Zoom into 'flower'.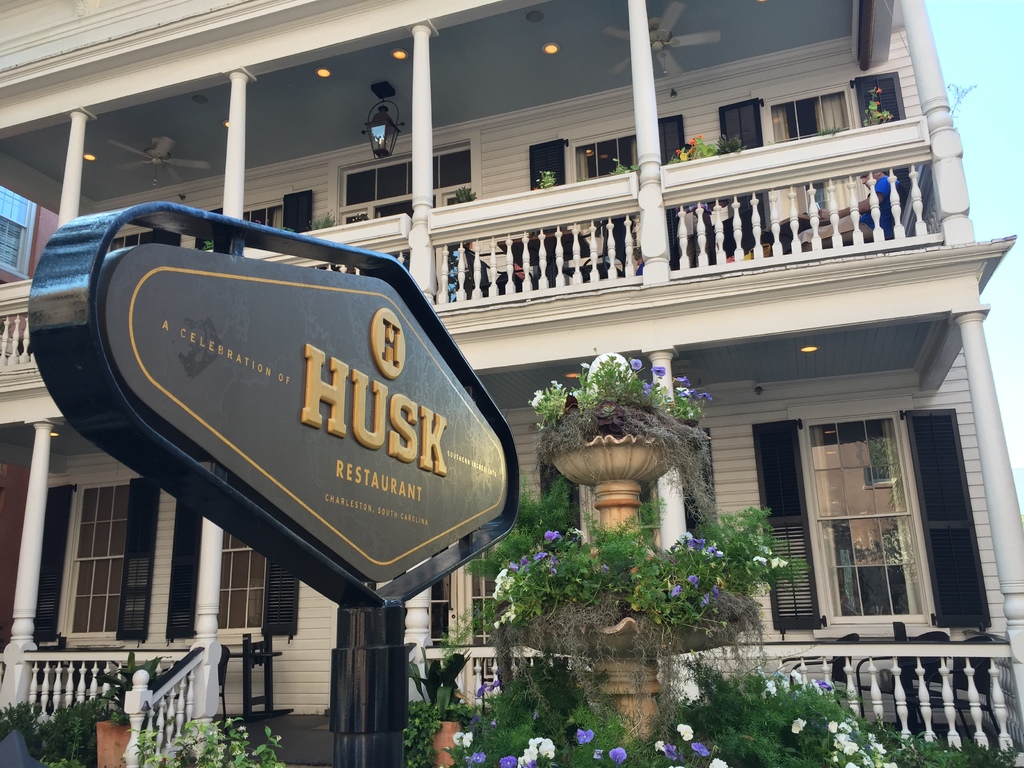
Zoom target: <region>650, 364, 665, 376</region>.
